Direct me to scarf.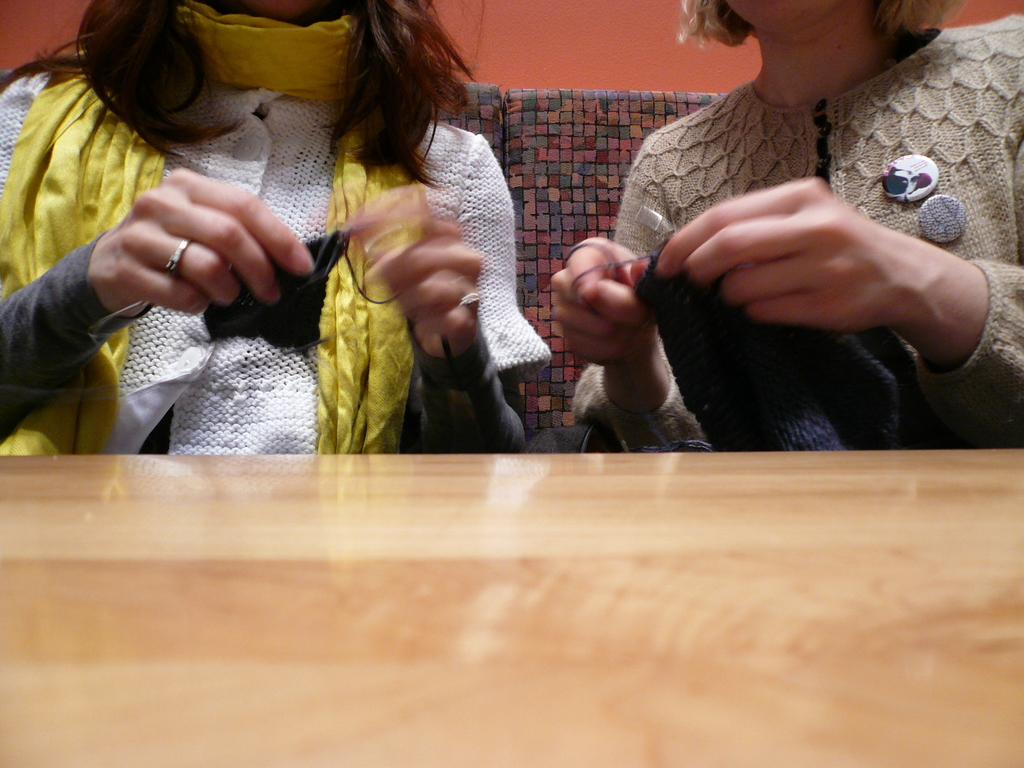
Direction: [0, 0, 426, 465].
